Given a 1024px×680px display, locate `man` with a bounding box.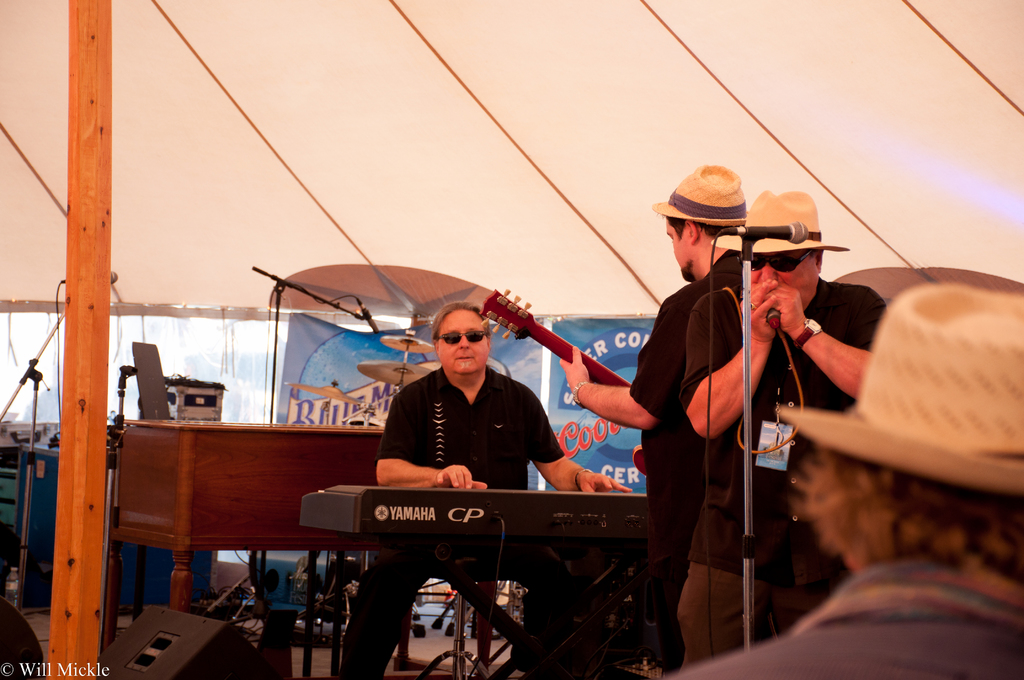
Located: [676, 281, 1023, 679].
